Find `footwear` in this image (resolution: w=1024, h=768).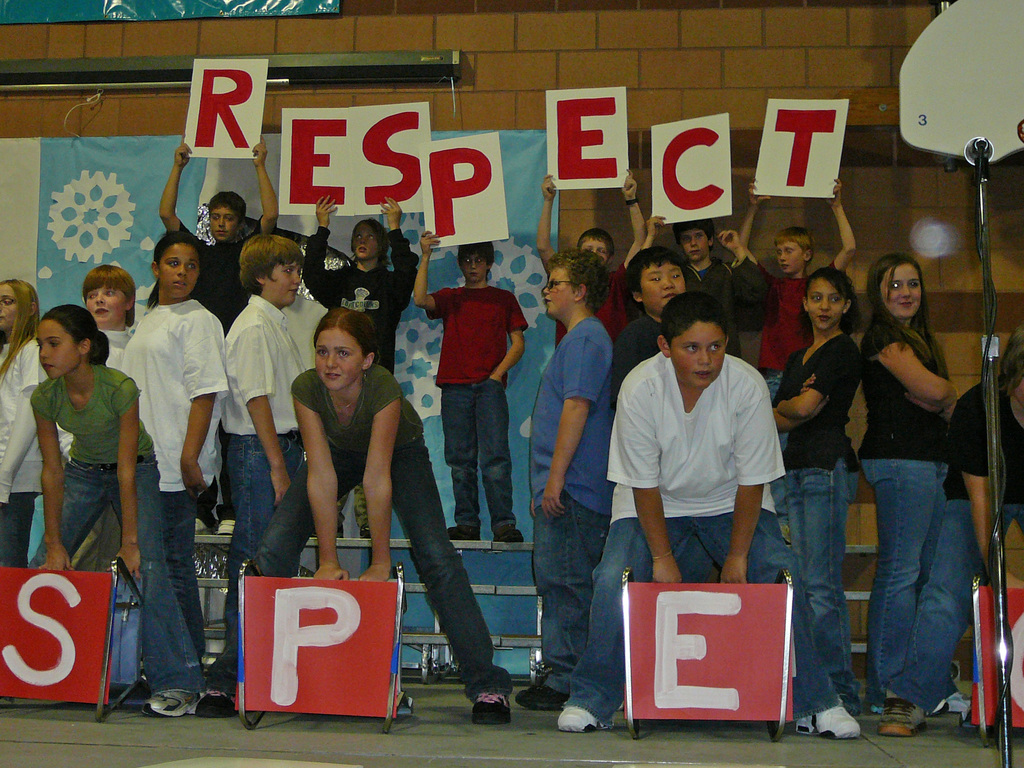
820, 709, 861, 737.
